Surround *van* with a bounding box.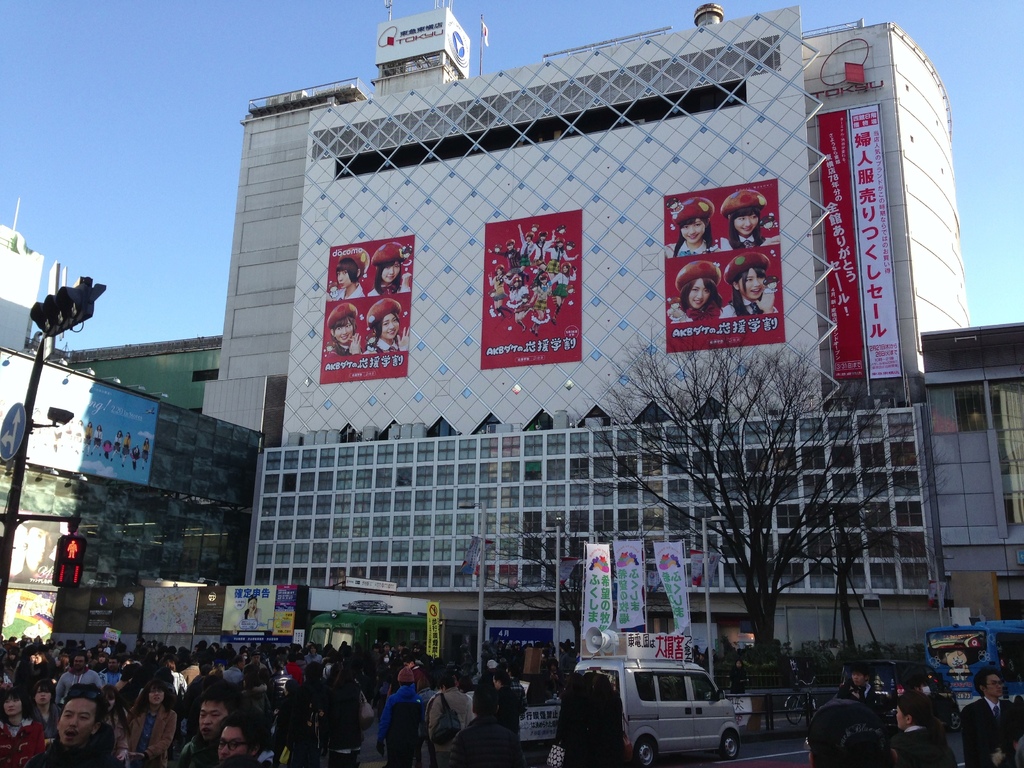
{"left": 309, "top": 609, "right": 432, "bottom": 653}.
